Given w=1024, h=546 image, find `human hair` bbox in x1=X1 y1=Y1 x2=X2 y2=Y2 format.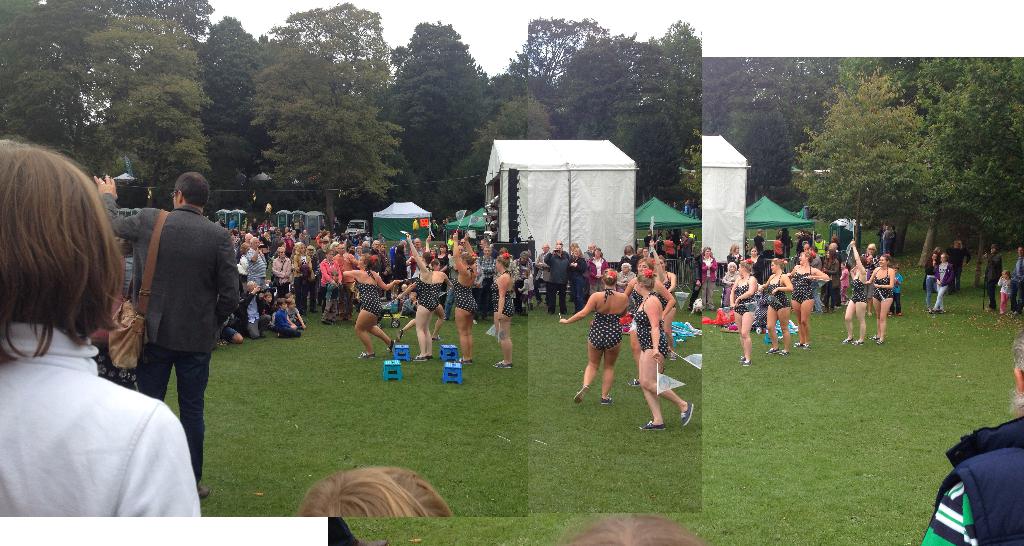
x1=738 y1=260 x2=752 y2=270.
